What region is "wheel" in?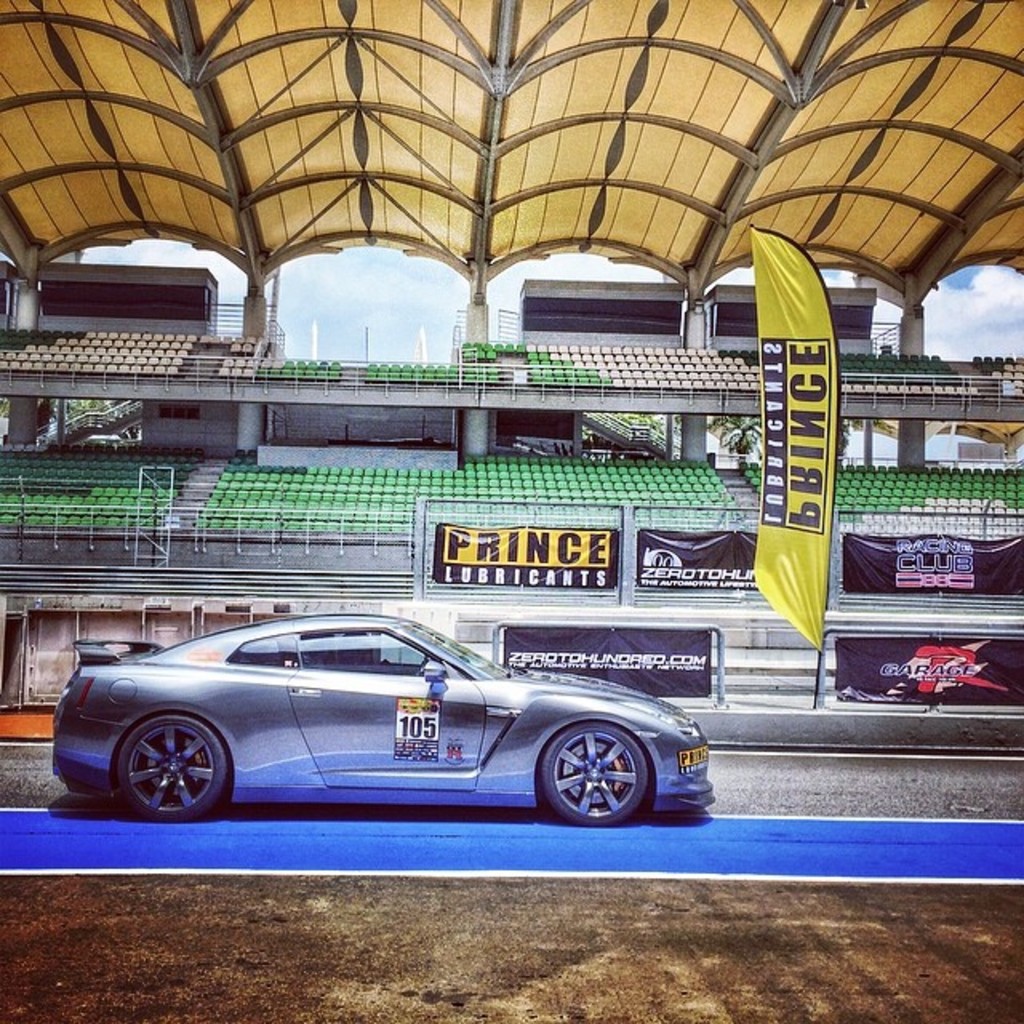
rect(109, 712, 229, 822).
